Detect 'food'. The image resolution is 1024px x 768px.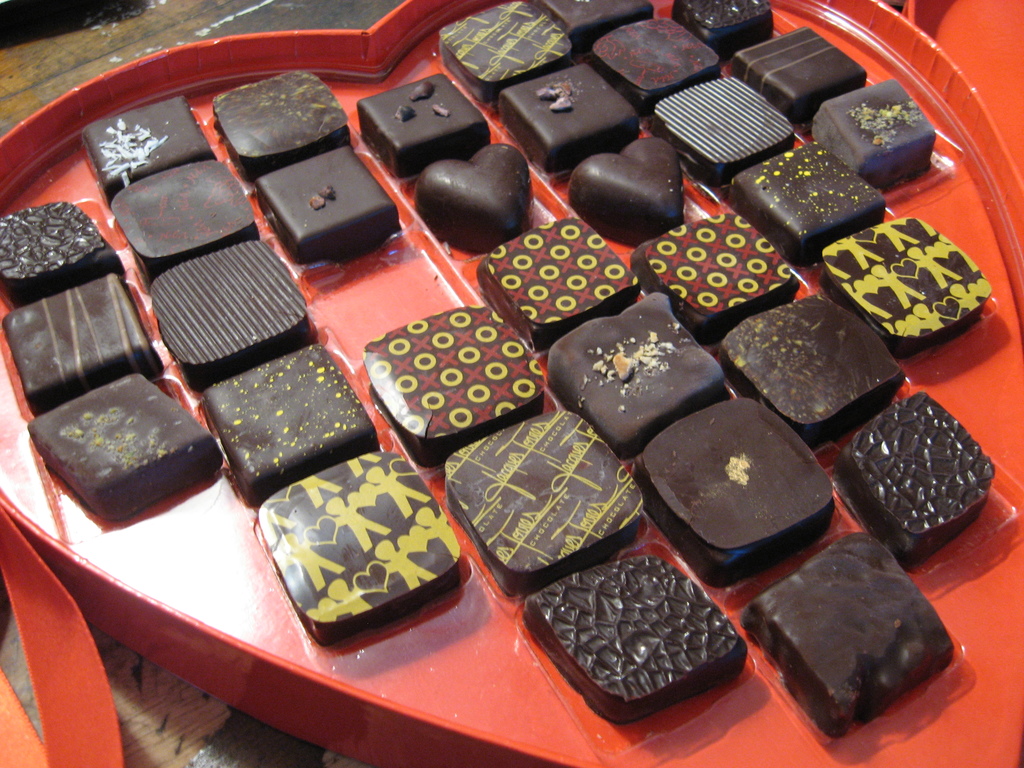
box(493, 60, 640, 172).
